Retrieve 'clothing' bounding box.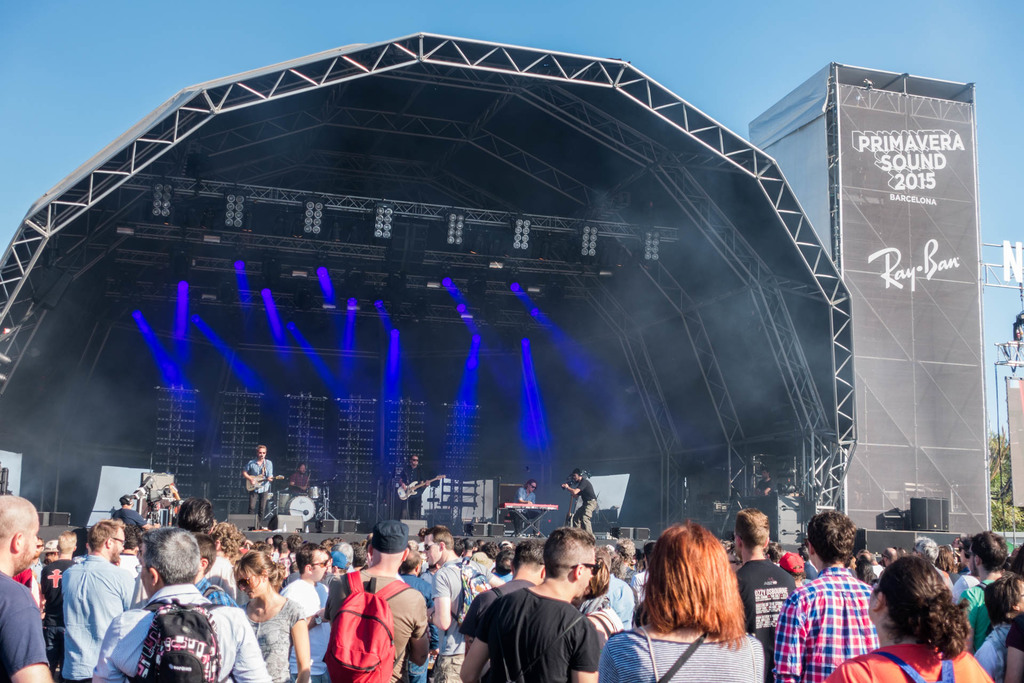
Bounding box: 394/465/429/520.
